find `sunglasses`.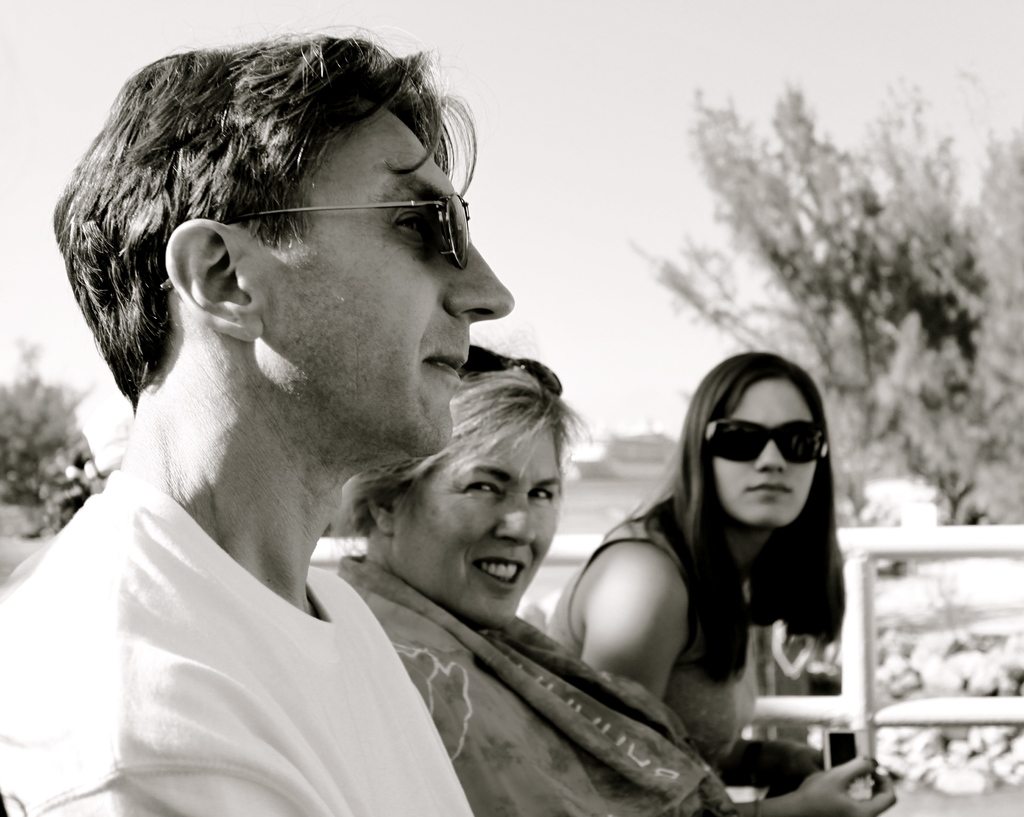
[705, 421, 830, 465].
